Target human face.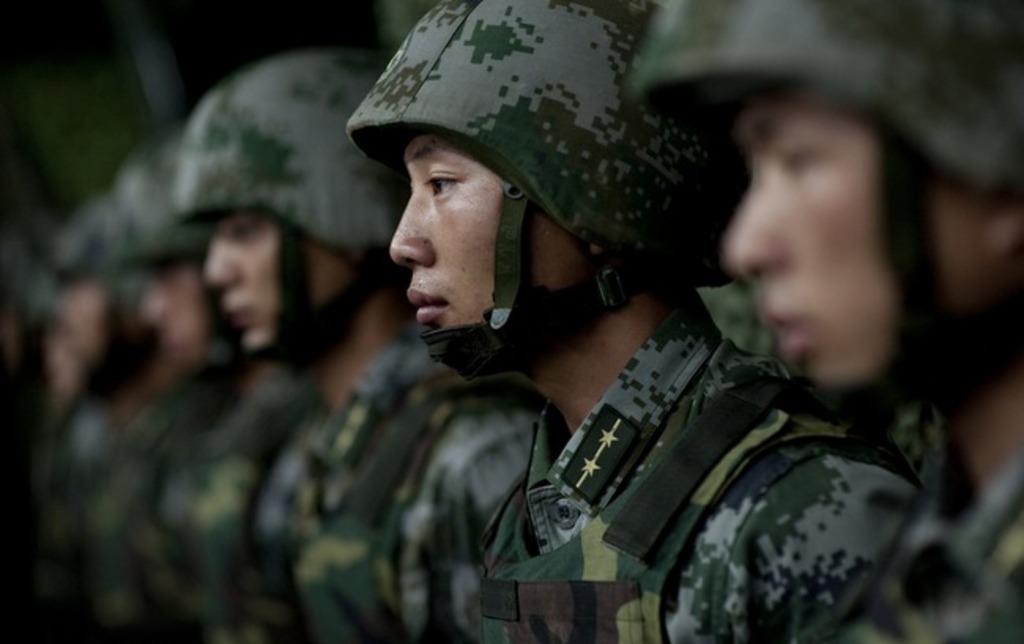
Target region: l=729, t=104, r=989, b=390.
